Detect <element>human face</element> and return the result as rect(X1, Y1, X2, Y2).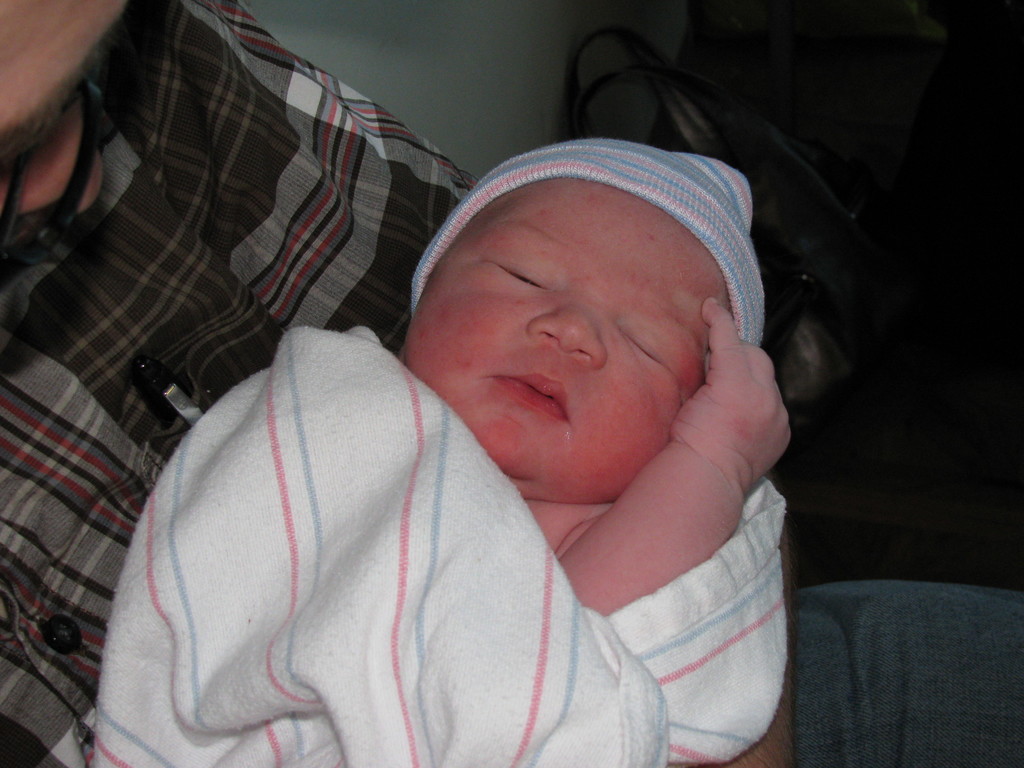
rect(0, 0, 131, 132).
